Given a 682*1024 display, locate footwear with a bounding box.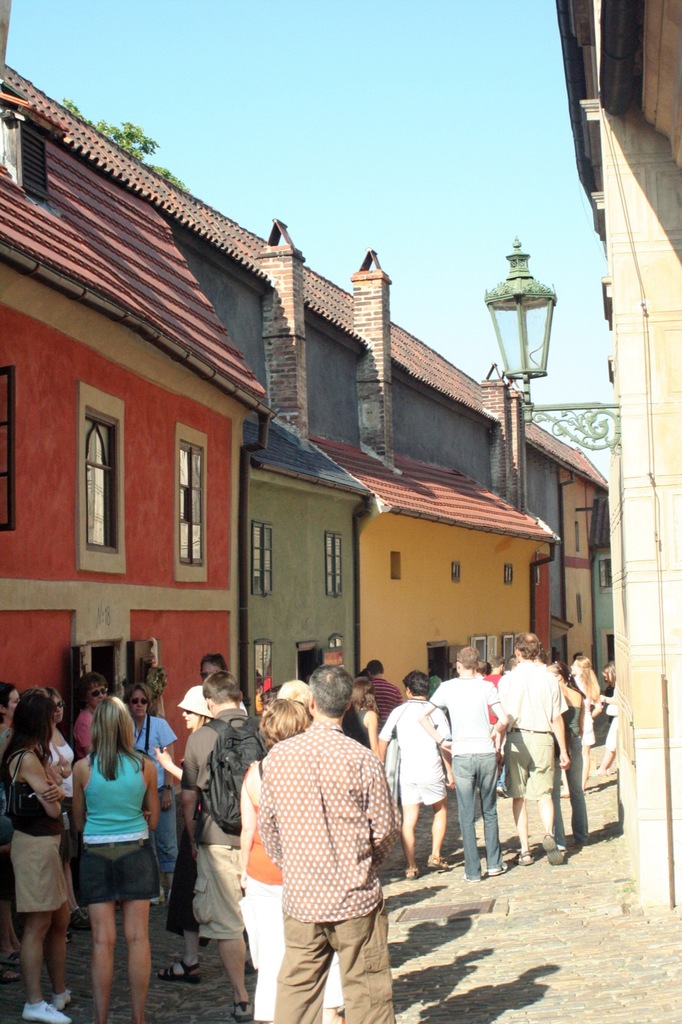
Located: BBox(405, 855, 436, 881).
